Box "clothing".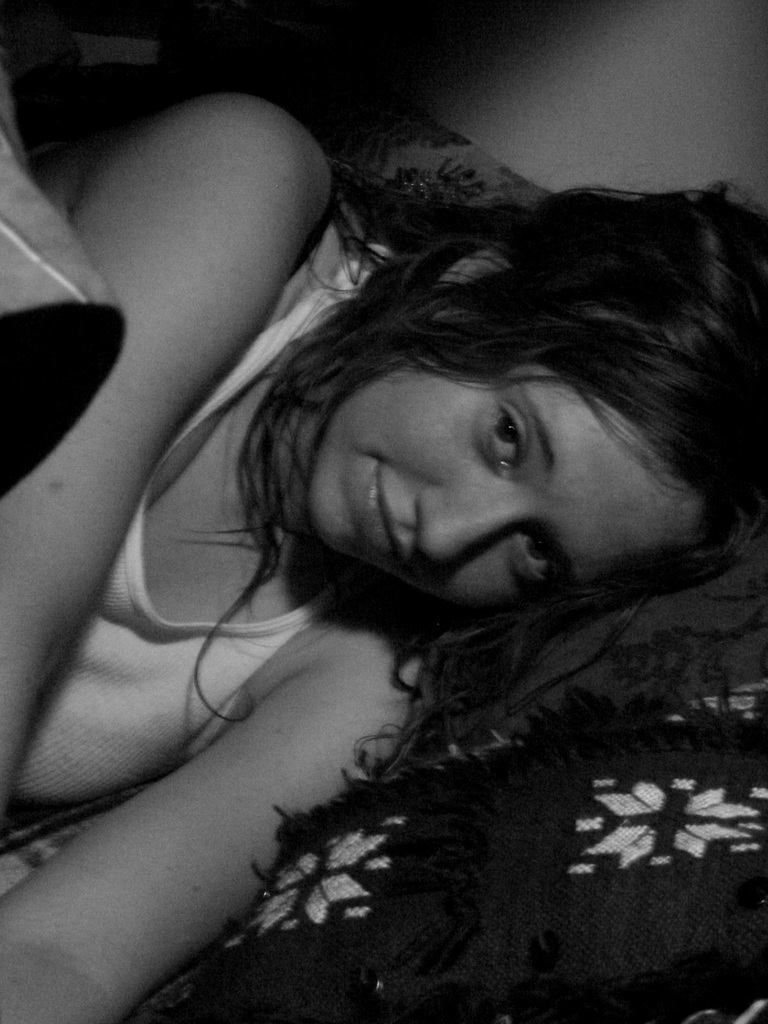
Rect(8, 203, 401, 800).
